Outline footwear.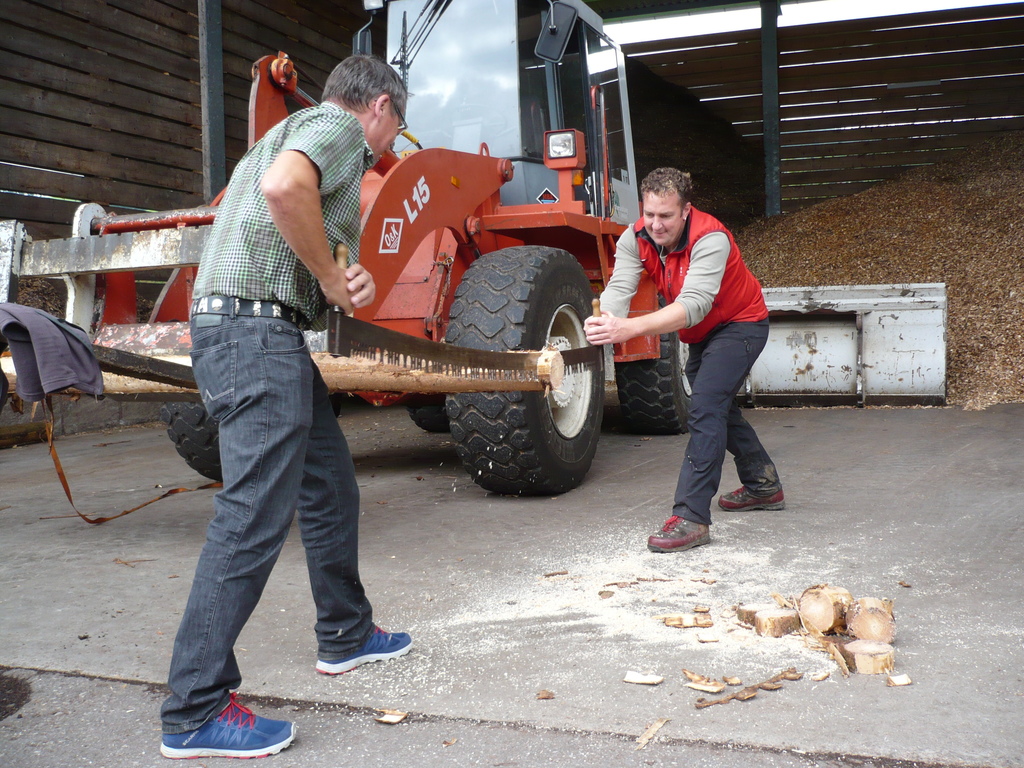
Outline: <bbox>317, 631, 412, 678</bbox>.
